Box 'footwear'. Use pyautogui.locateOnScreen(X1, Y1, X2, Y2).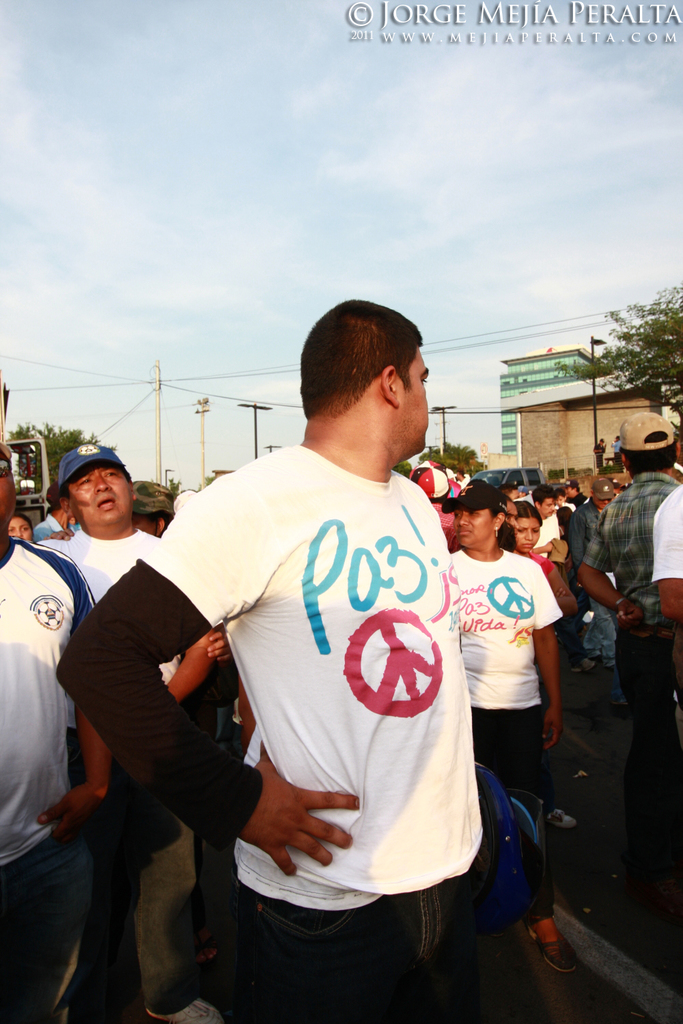
pyautogui.locateOnScreen(529, 910, 579, 973).
